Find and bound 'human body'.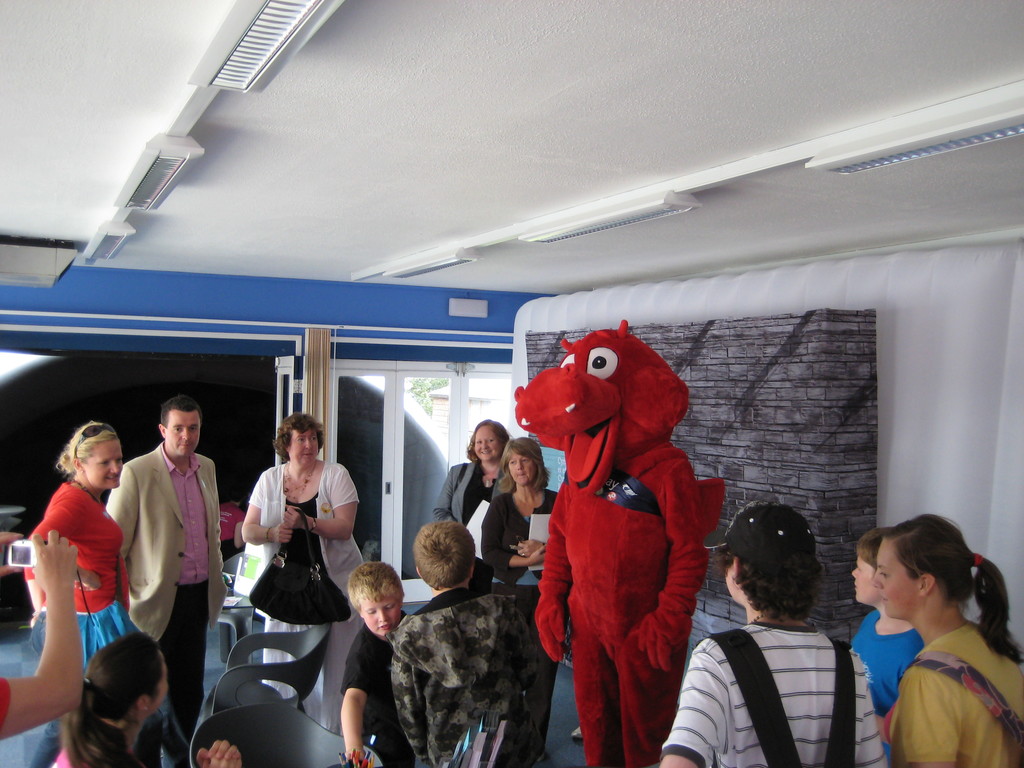
Bound: (left=0, top=529, right=83, bottom=741).
